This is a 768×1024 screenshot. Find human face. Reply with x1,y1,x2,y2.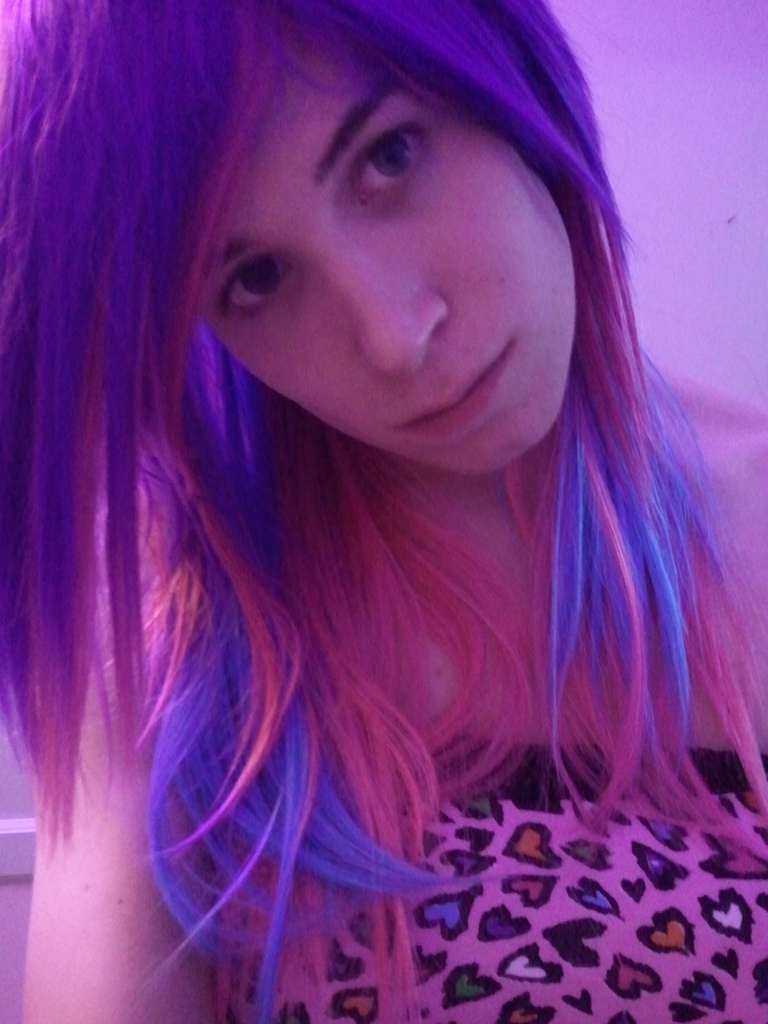
193,12,575,476.
